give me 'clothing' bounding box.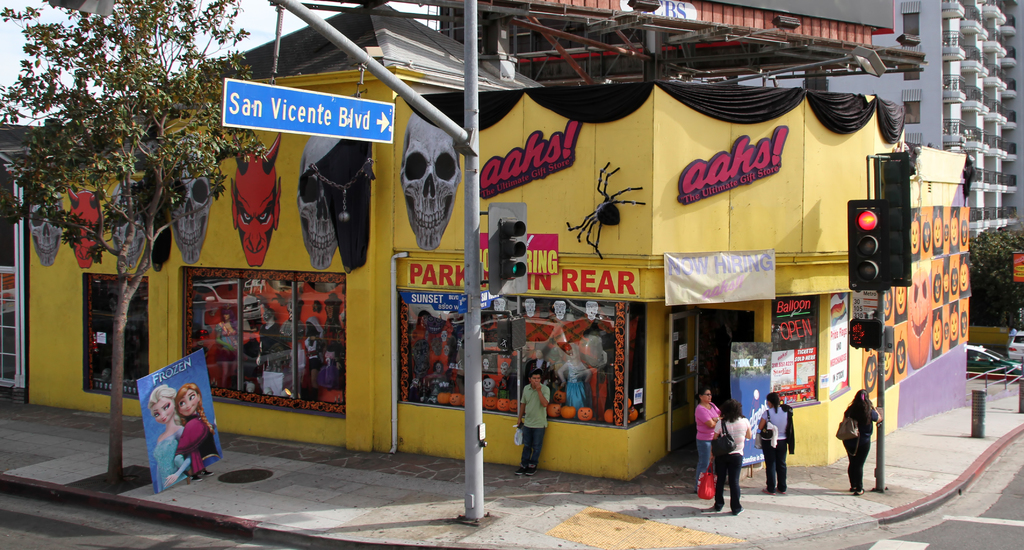
left=842, top=386, right=892, bottom=492.
